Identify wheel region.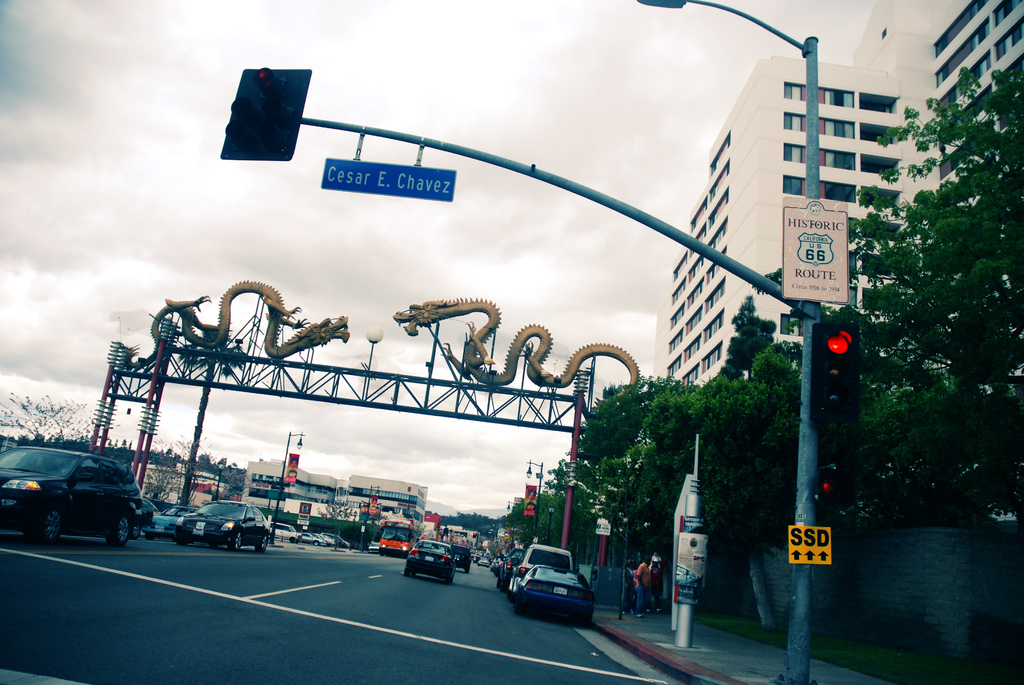
Region: [112,514,129,544].
